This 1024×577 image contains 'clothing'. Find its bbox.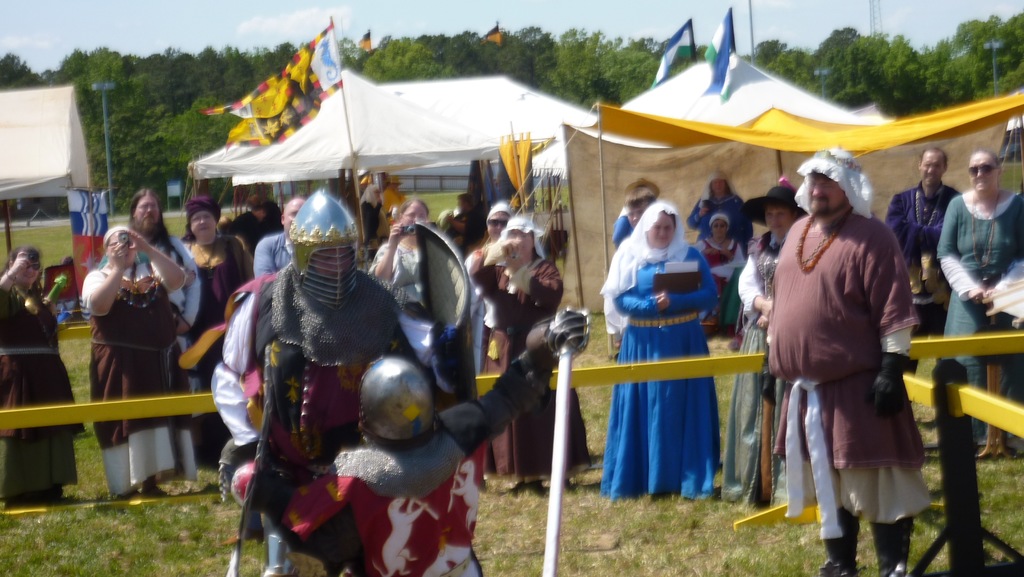
[686,172,755,260].
